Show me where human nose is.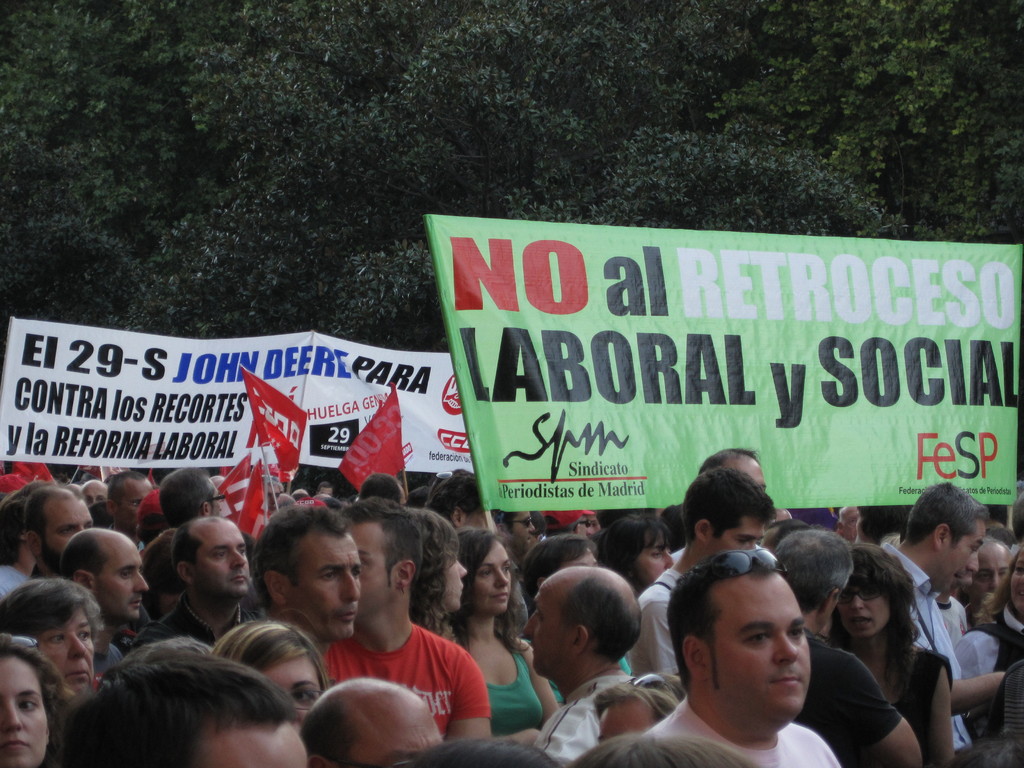
human nose is at (left=664, top=549, right=675, bottom=566).
